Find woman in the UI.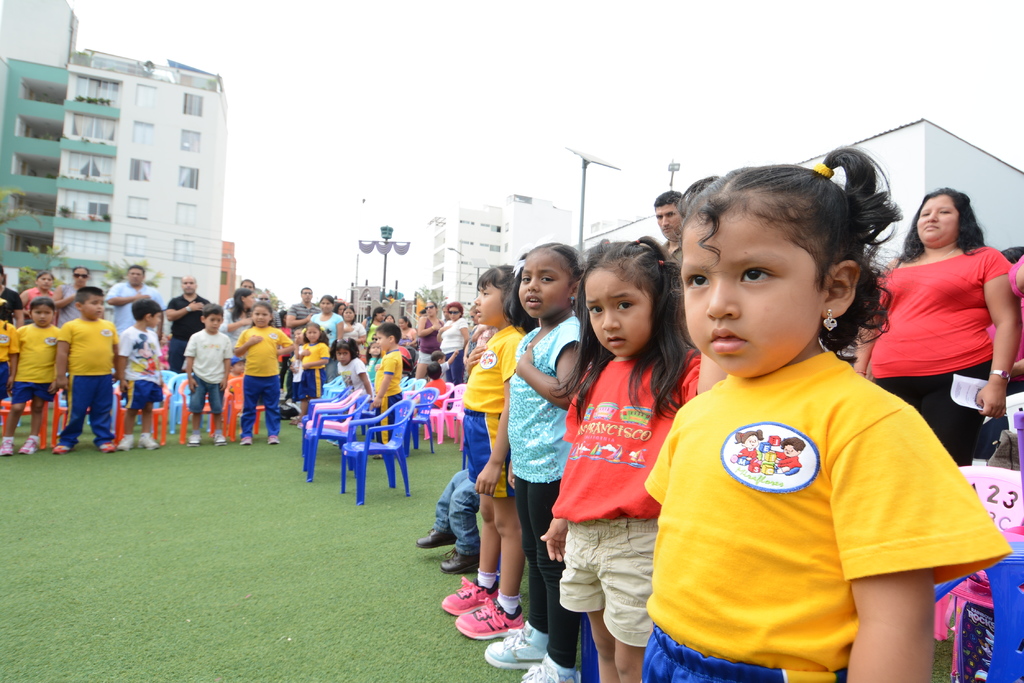
UI element at rect(339, 306, 369, 362).
